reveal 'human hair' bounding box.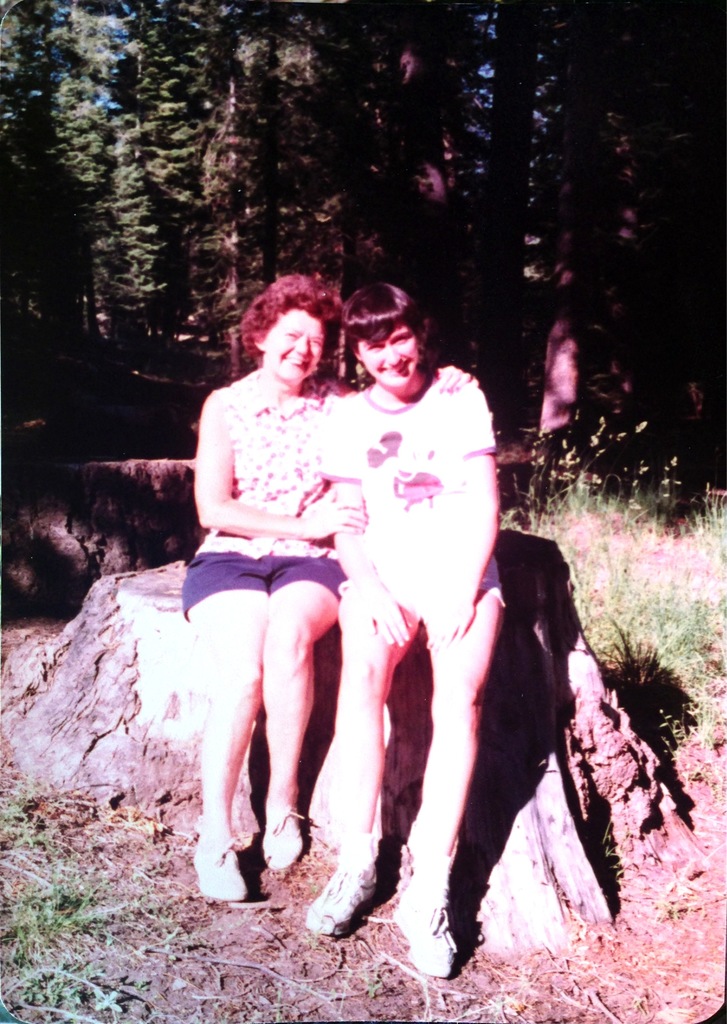
Revealed: [x1=234, y1=271, x2=341, y2=363].
